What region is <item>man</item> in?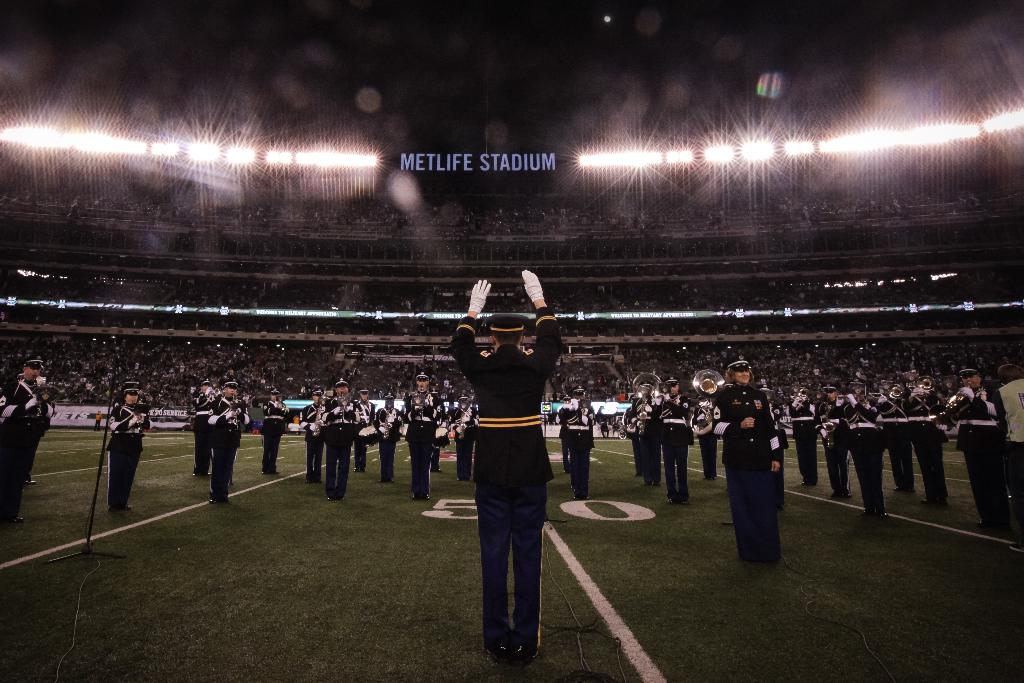
bbox(190, 375, 218, 479).
